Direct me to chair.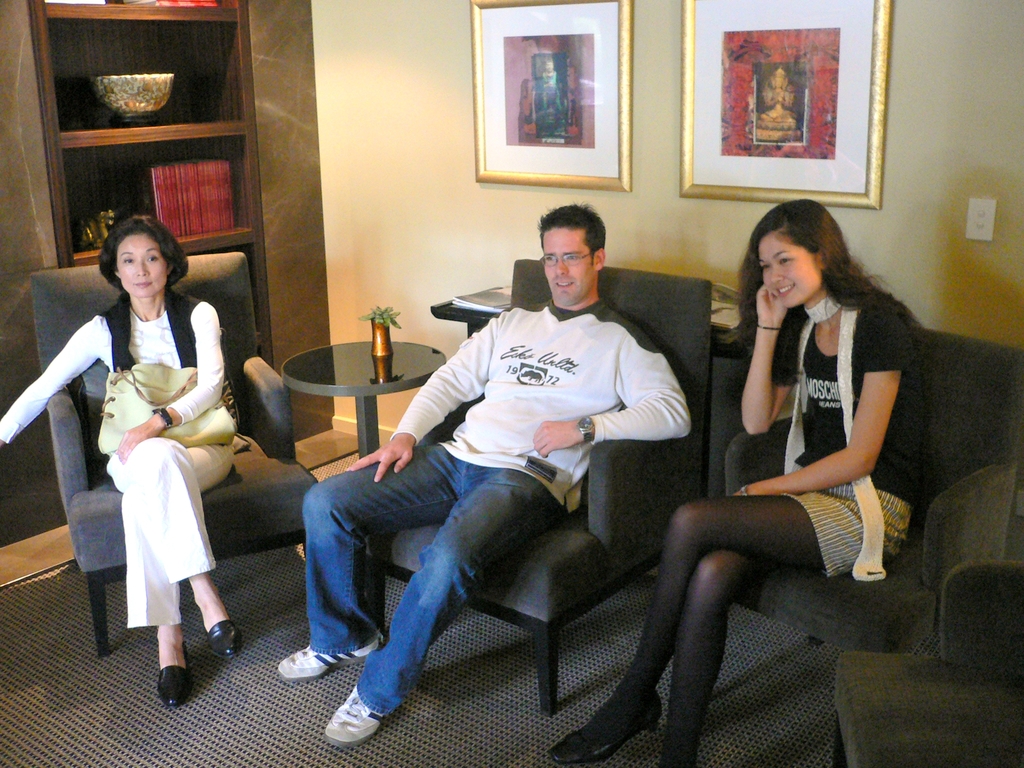
Direction: locate(347, 253, 716, 721).
